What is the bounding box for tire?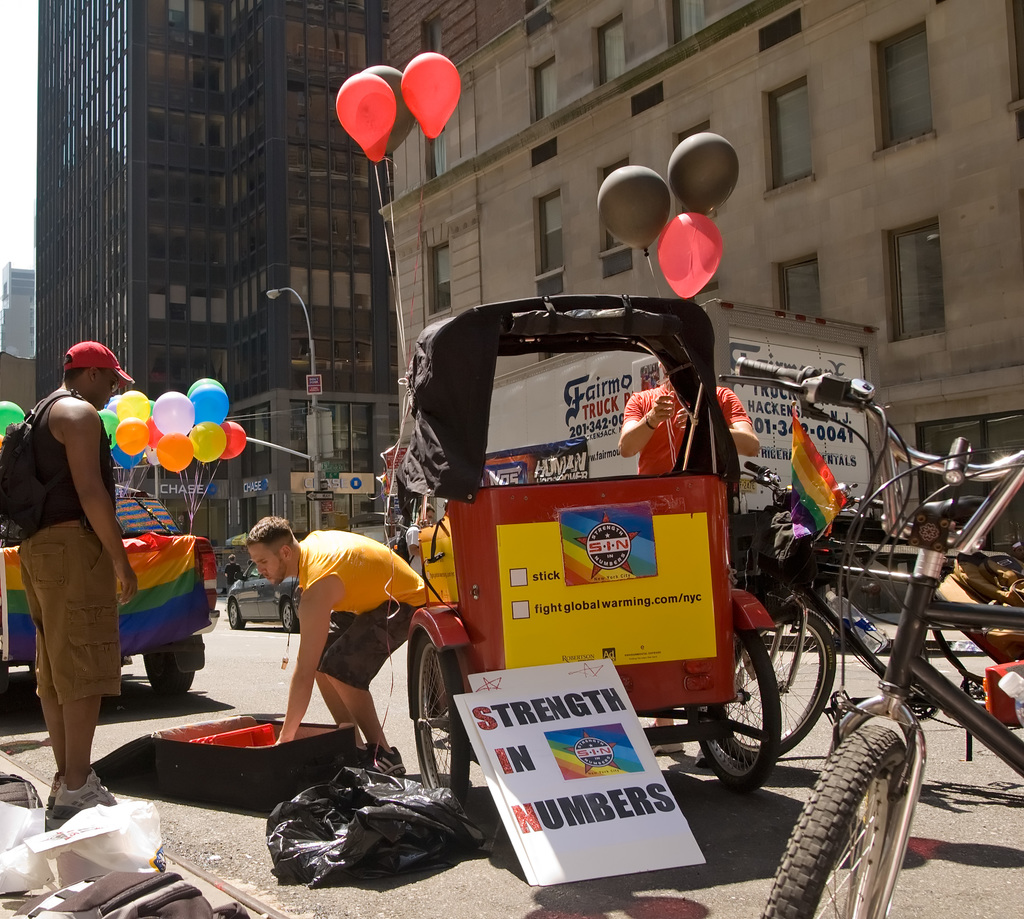
left=689, top=624, right=783, bottom=793.
